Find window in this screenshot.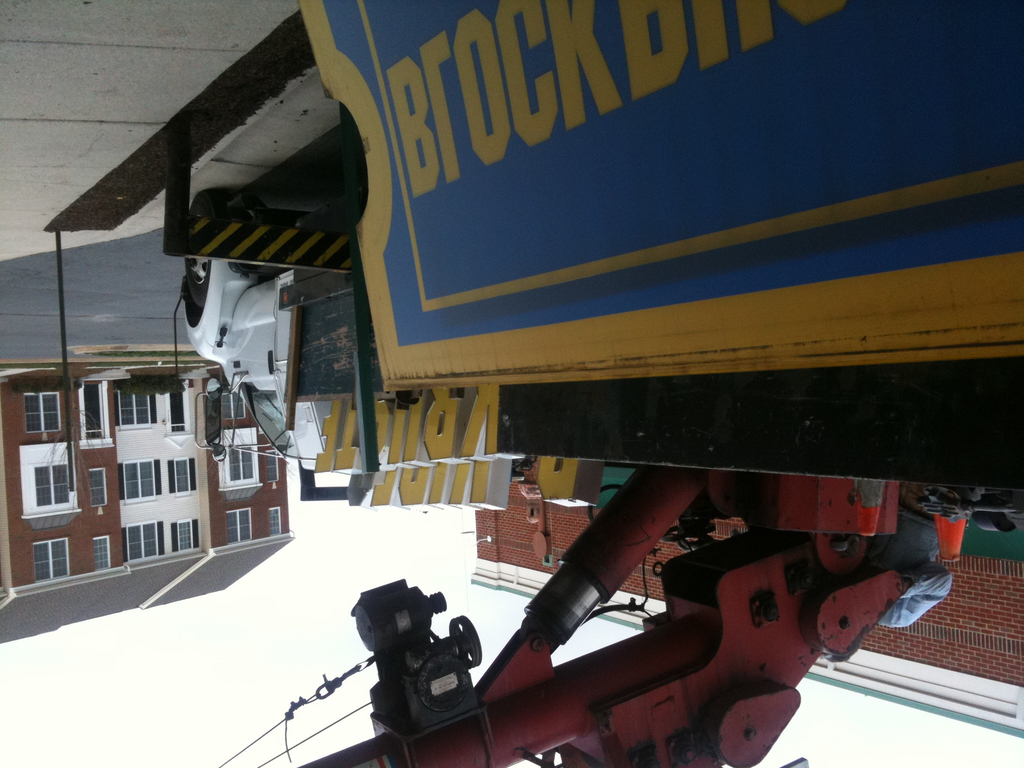
The bounding box for window is (left=181, top=520, right=191, bottom=549).
